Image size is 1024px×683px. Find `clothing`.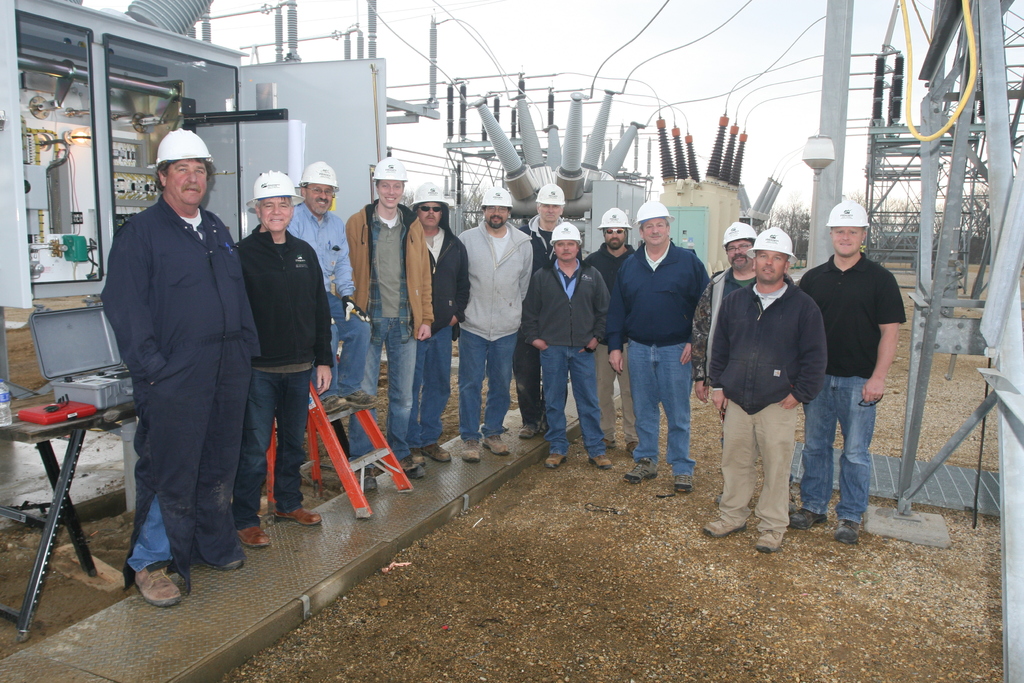
[684, 255, 756, 422].
